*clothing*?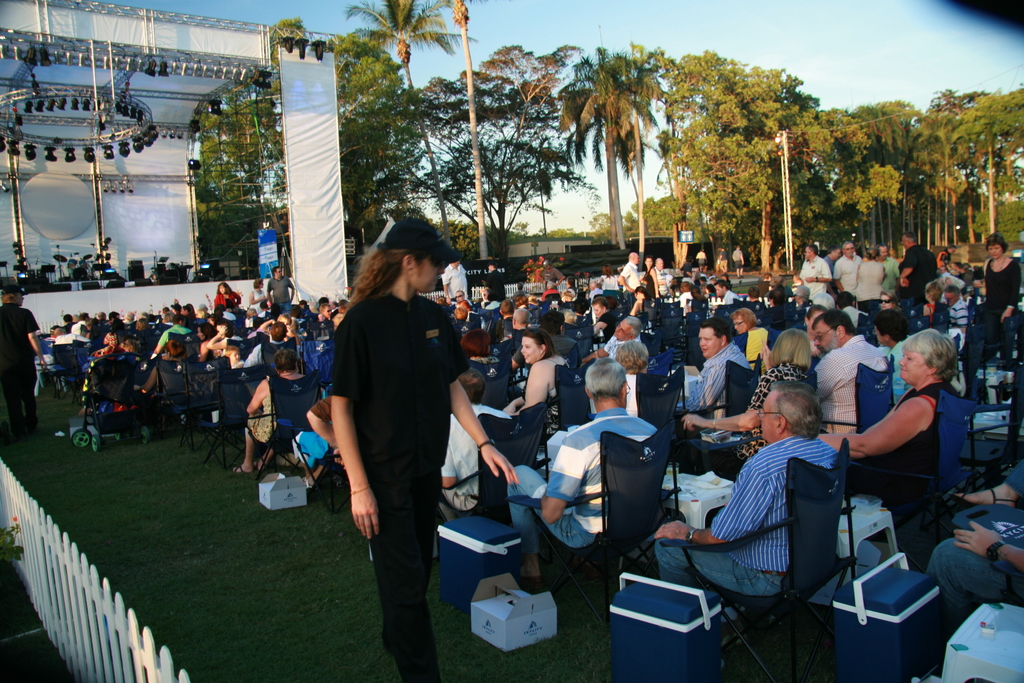
932:252:950:274
